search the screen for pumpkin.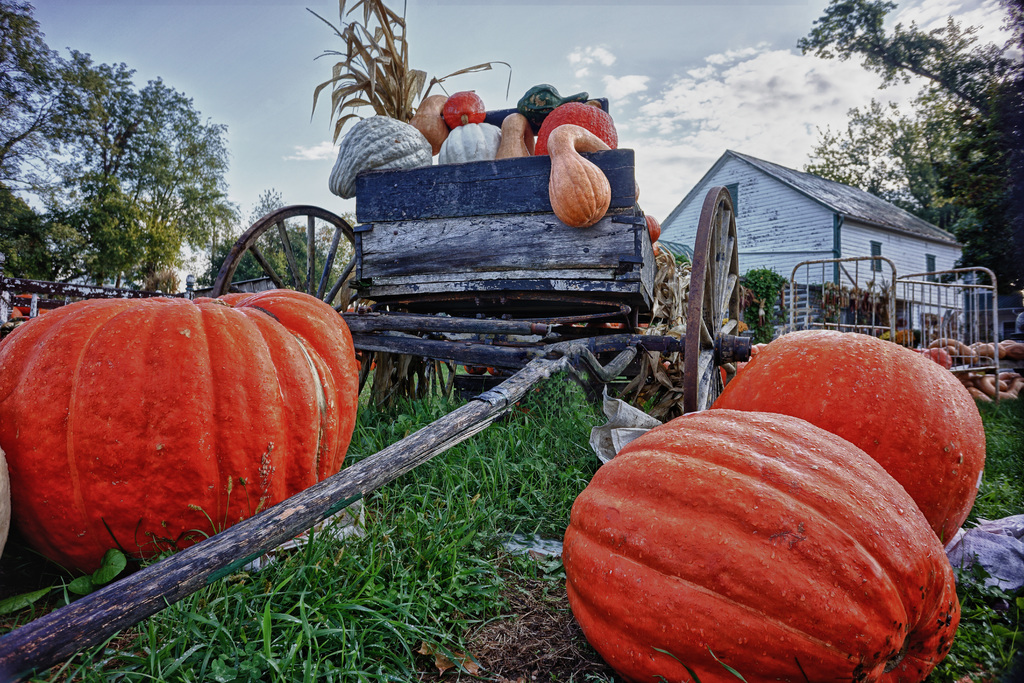
Found at [562,407,961,682].
